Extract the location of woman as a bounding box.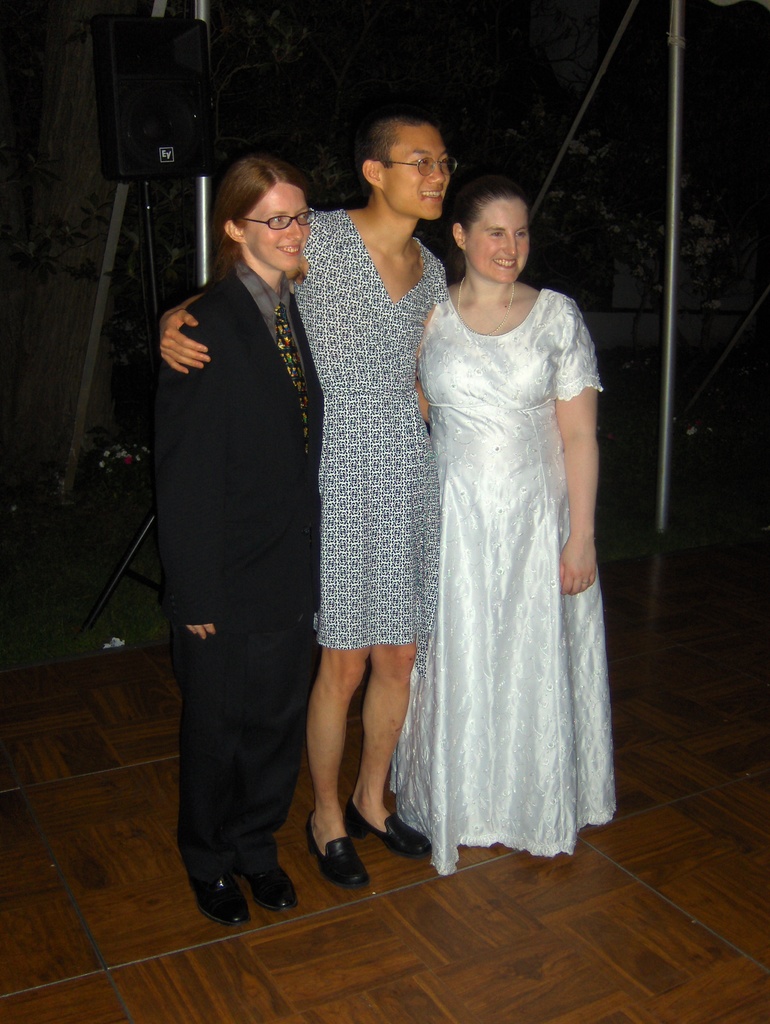
379, 141, 619, 867.
